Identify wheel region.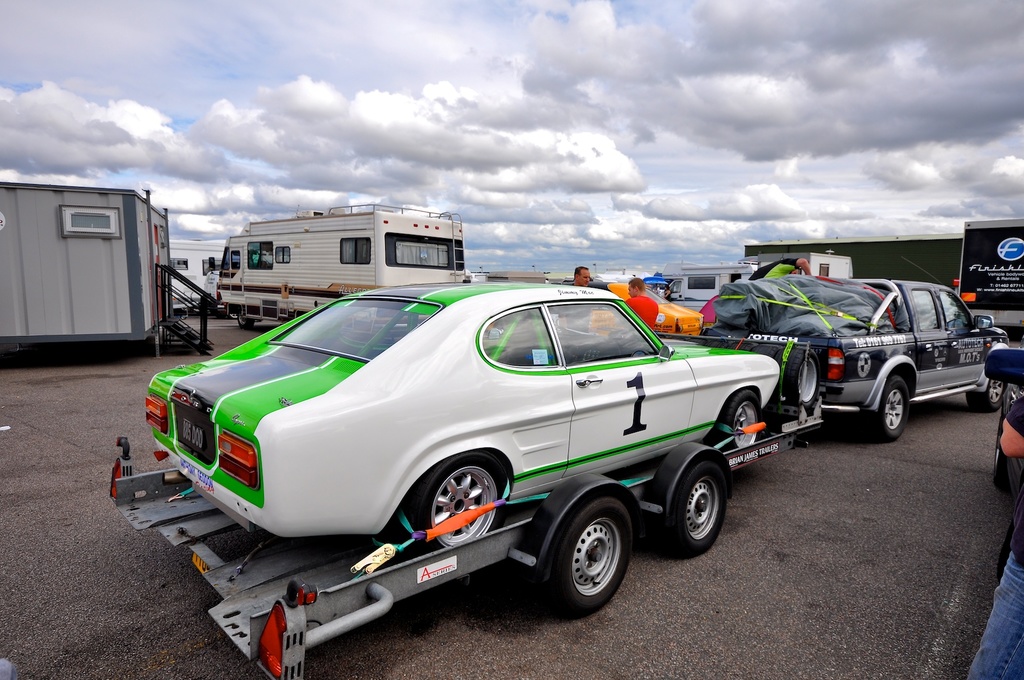
Region: bbox=[650, 456, 721, 560].
